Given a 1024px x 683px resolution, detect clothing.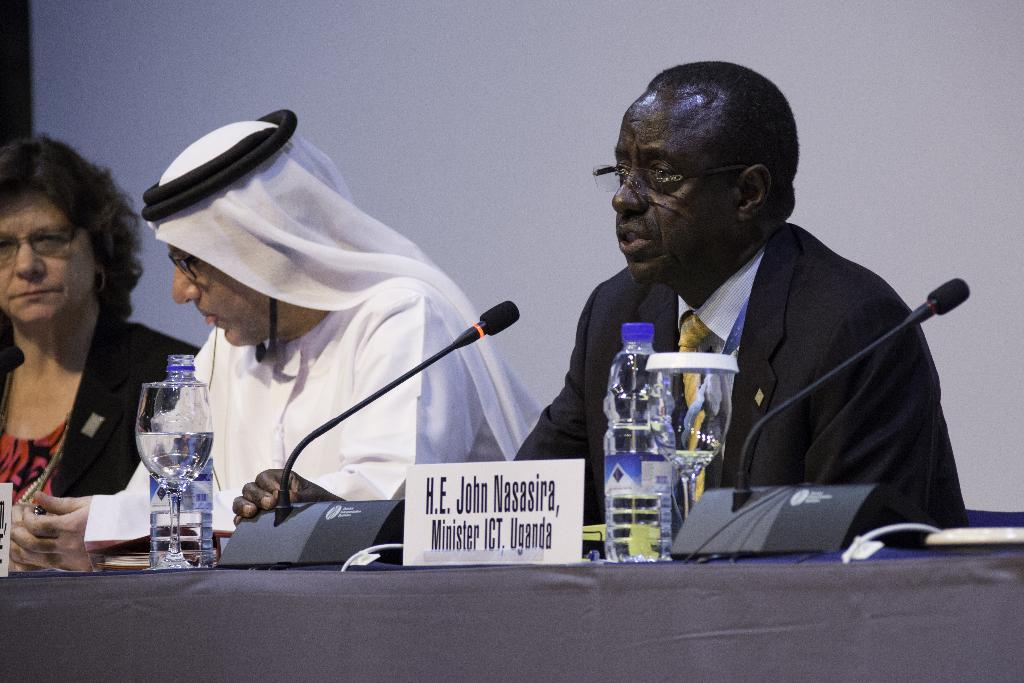
detection(0, 309, 200, 514).
